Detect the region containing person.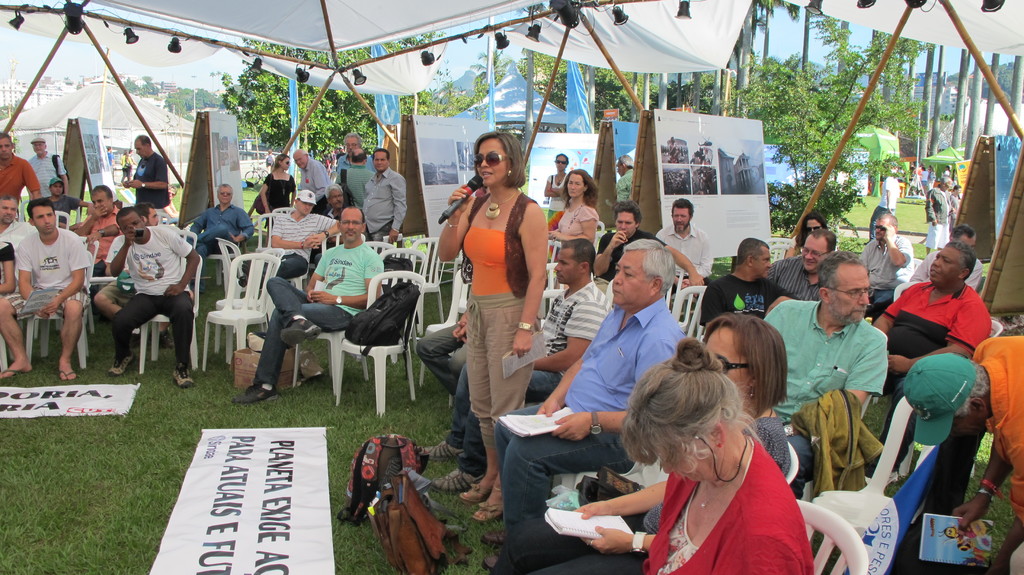
<region>622, 339, 815, 574</region>.
